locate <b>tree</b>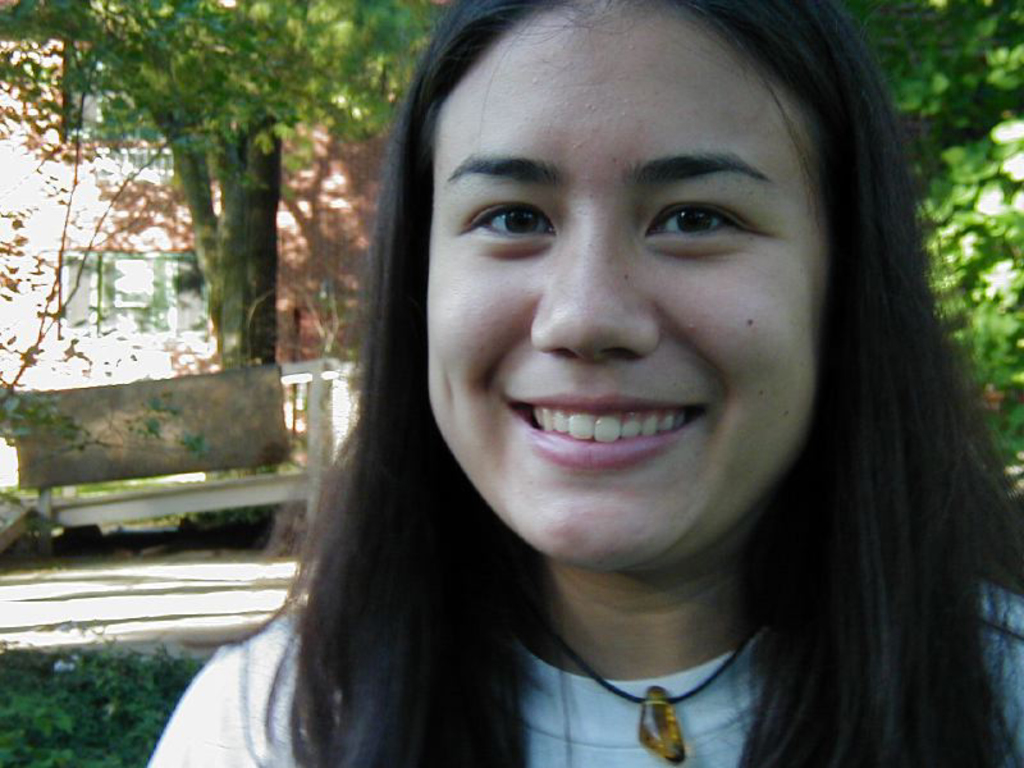
l=0, t=0, r=440, b=548
